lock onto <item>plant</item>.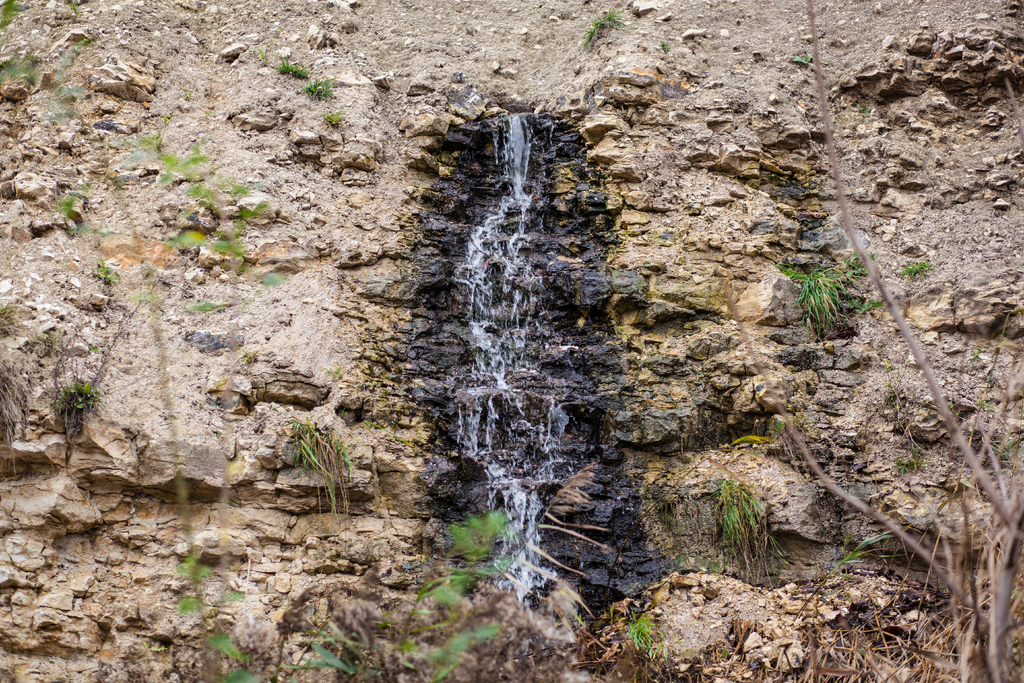
Locked: x1=243, y1=349, x2=259, y2=363.
